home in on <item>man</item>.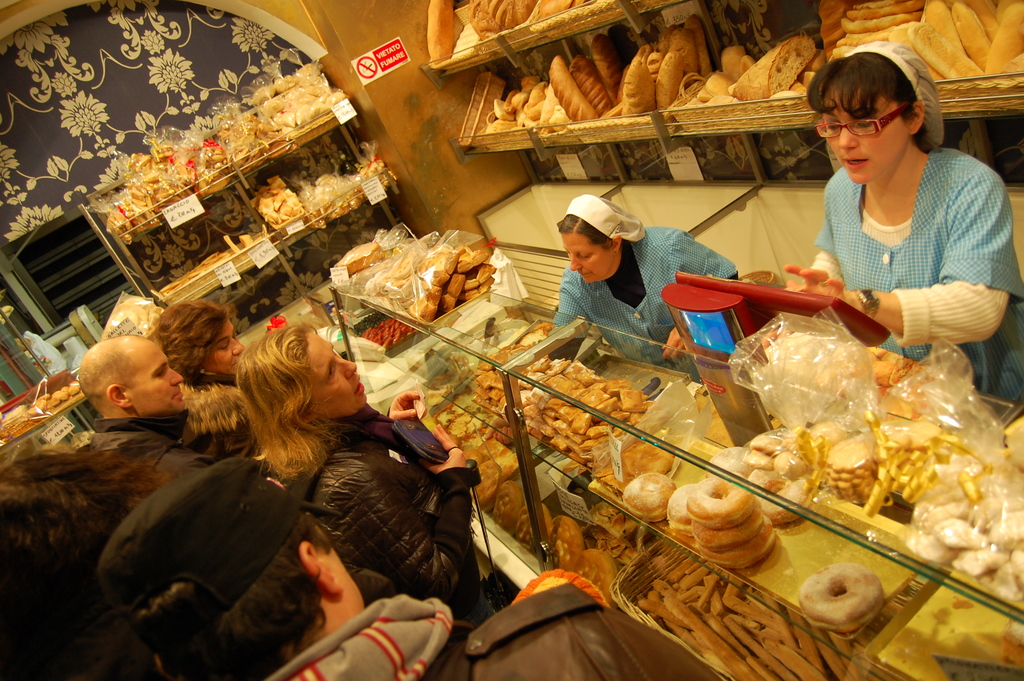
Homed in at <region>95, 450, 719, 680</region>.
